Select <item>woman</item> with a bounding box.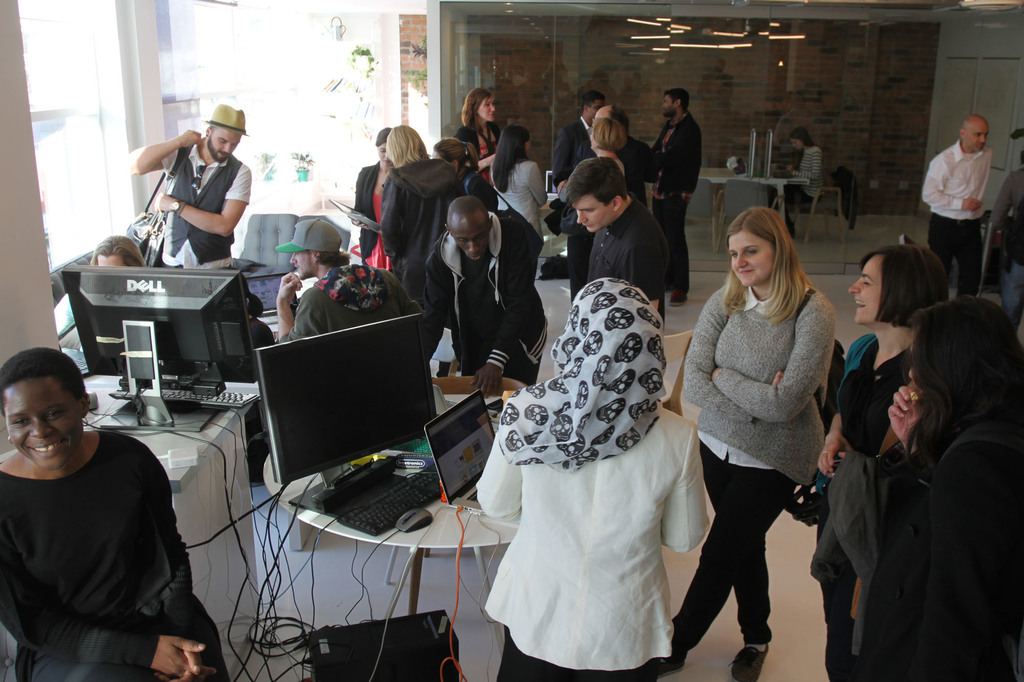
377, 120, 463, 315.
